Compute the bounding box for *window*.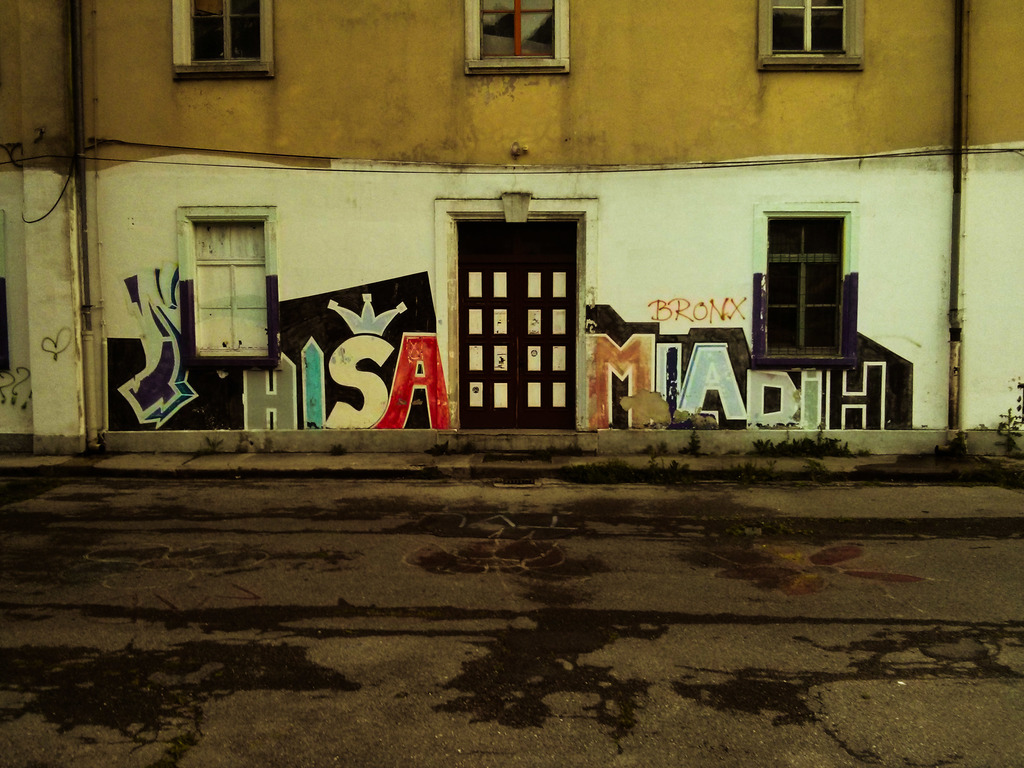
(x1=765, y1=1, x2=843, y2=53).
